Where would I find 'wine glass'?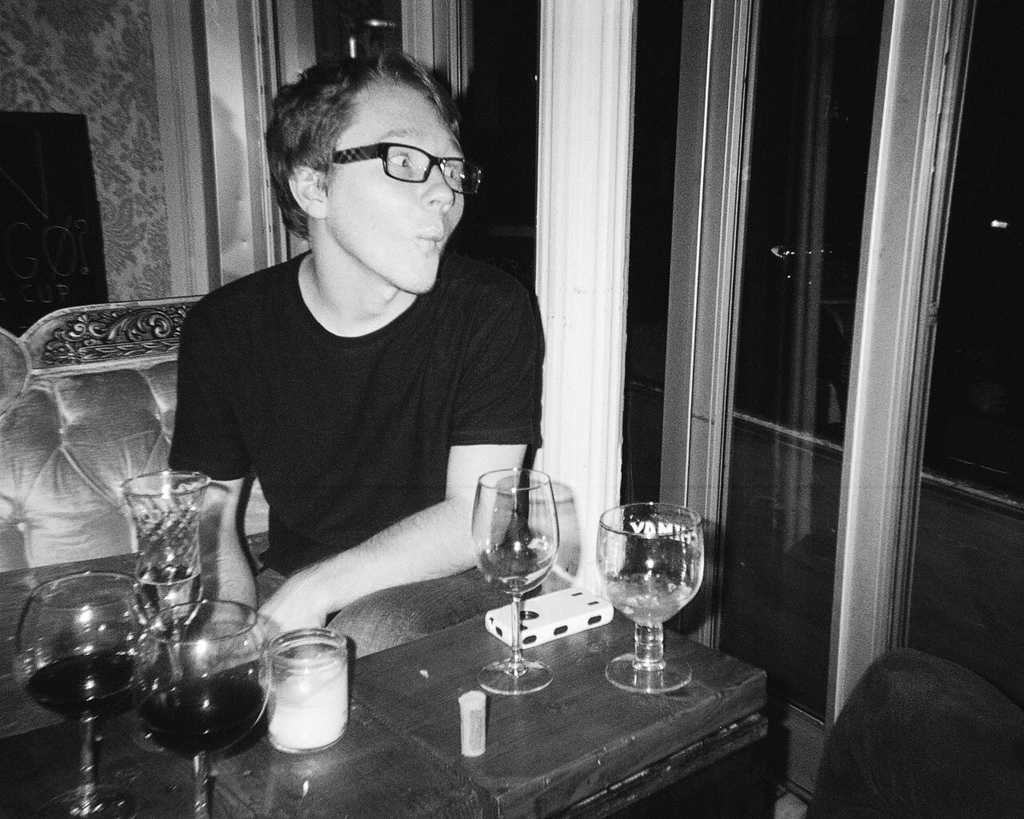
At select_region(16, 574, 156, 818).
